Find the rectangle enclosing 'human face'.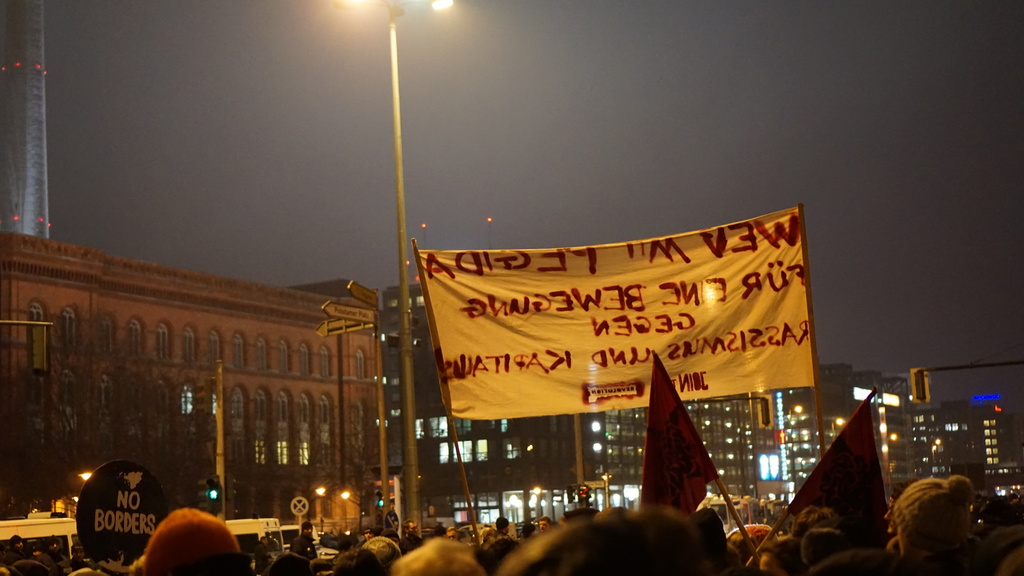
{"x1": 408, "y1": 522, "x2": 417, "y2": 535}.
